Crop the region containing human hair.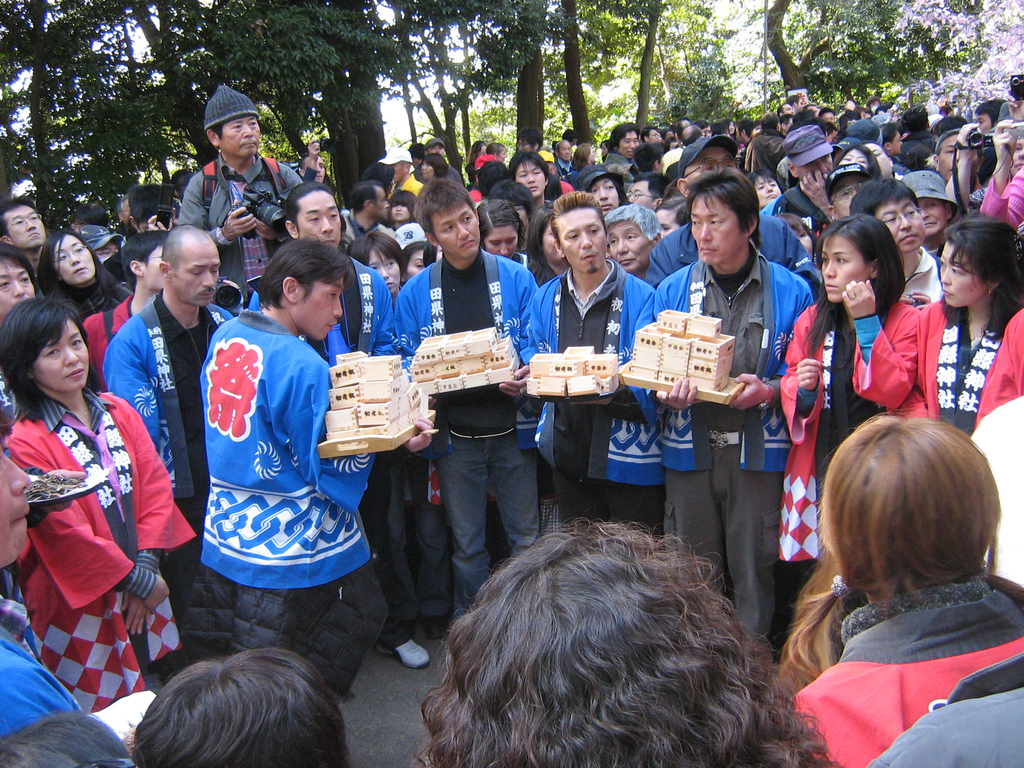
Crop region: [803, 212, 906, 372].
